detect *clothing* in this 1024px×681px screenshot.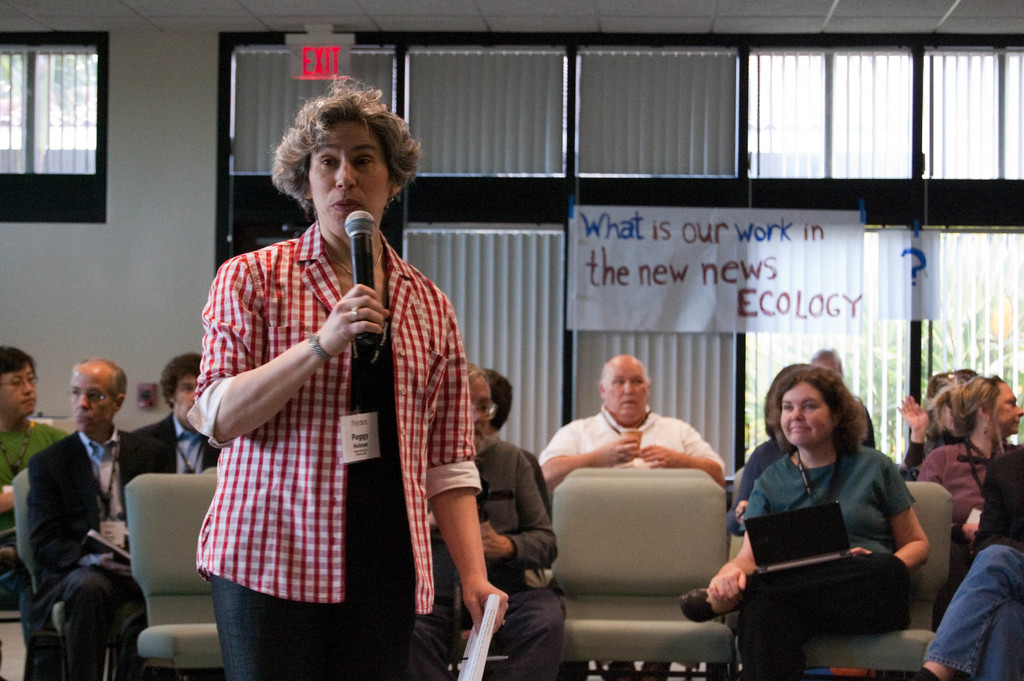
Detection: (x1=173, y1=169, x2=483, y2=669).
